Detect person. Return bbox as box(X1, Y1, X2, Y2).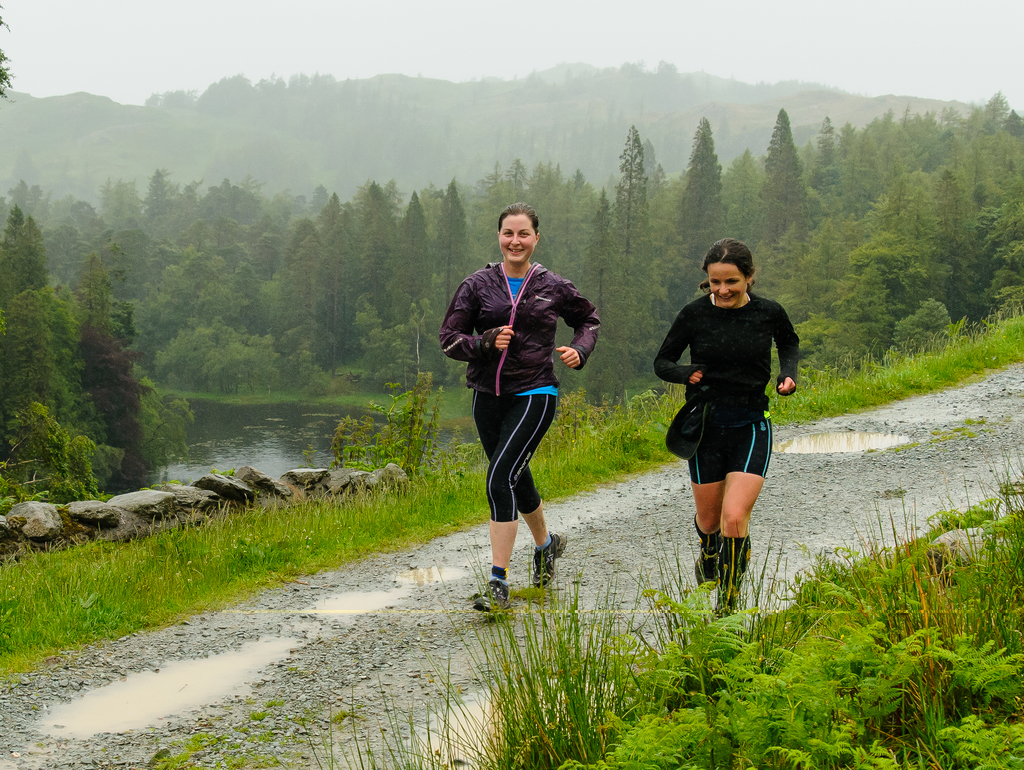
box(648, 236, 801, 618).
